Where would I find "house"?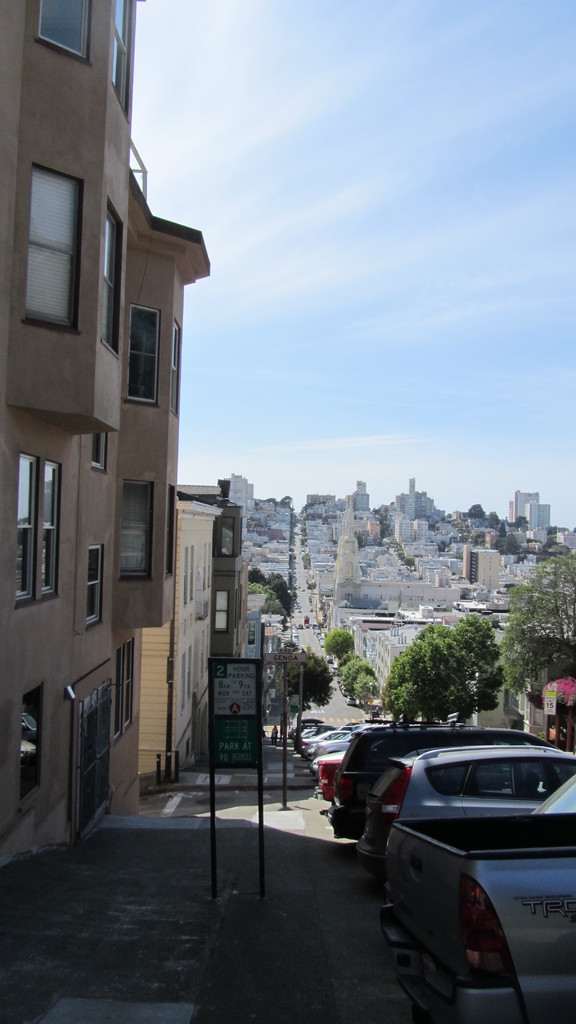
At <box>465,698,508,729</box>.
